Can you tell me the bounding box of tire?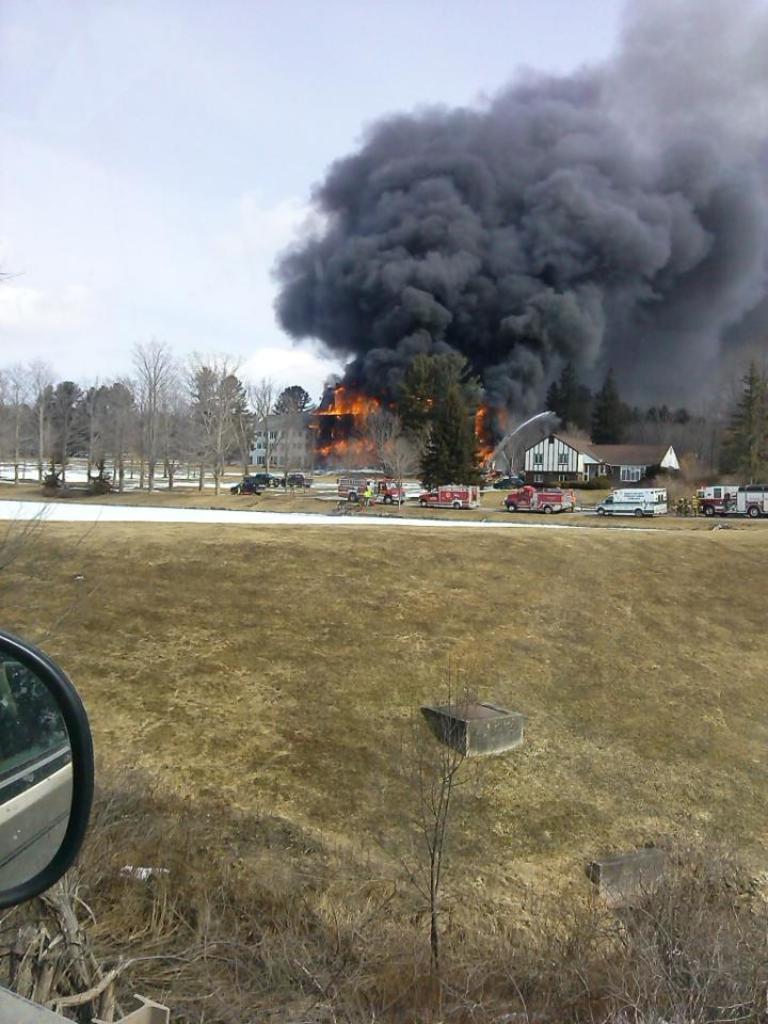
bbox(542, 509, 555, 517).
